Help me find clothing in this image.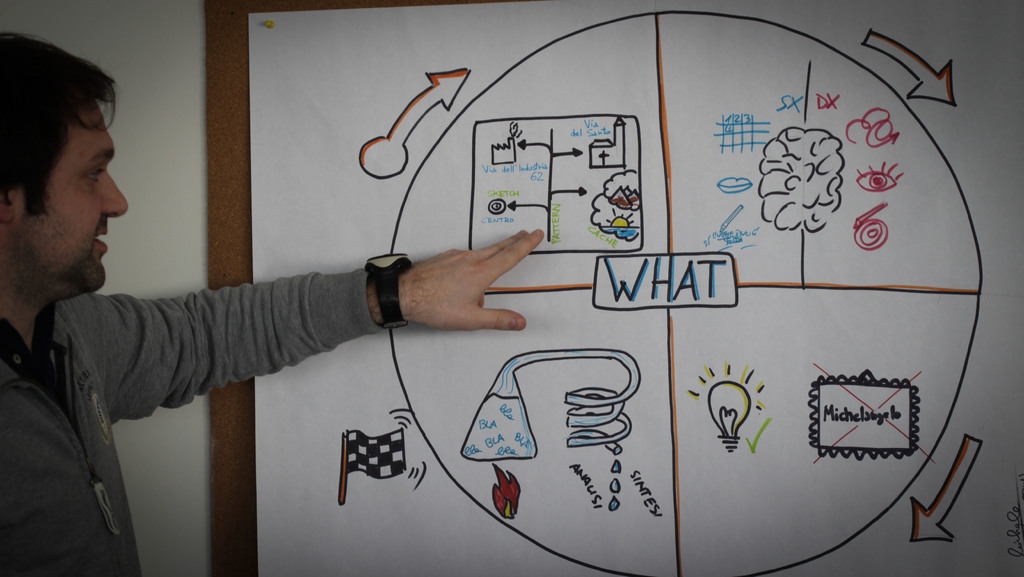
Found it: locate(31, 193, 446, 547).
